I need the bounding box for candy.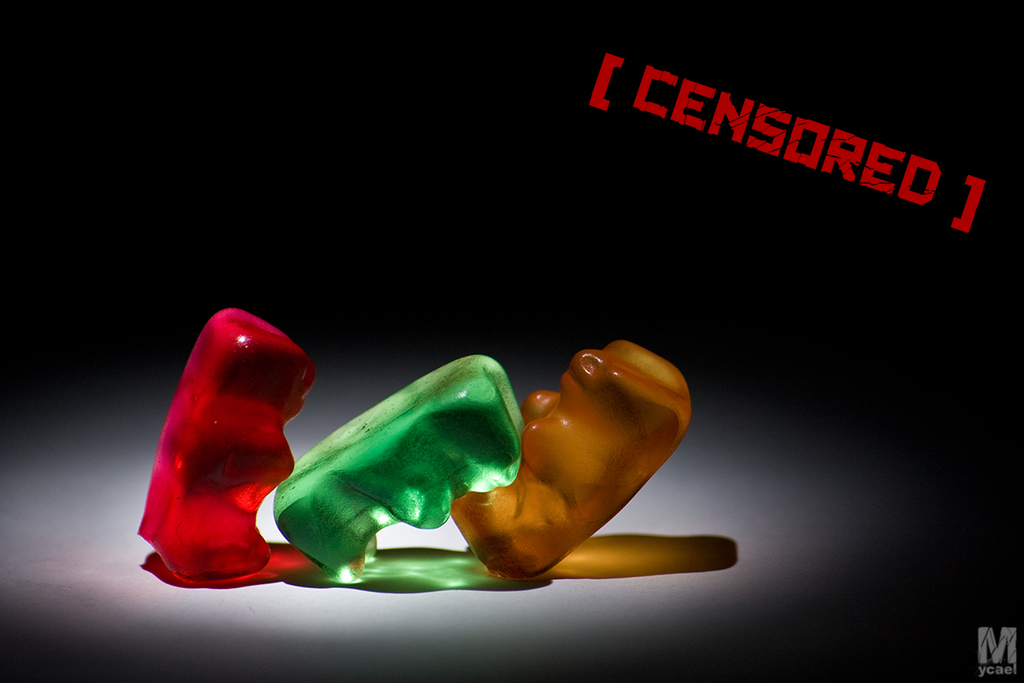
Here it is: 134 304 317 588.
